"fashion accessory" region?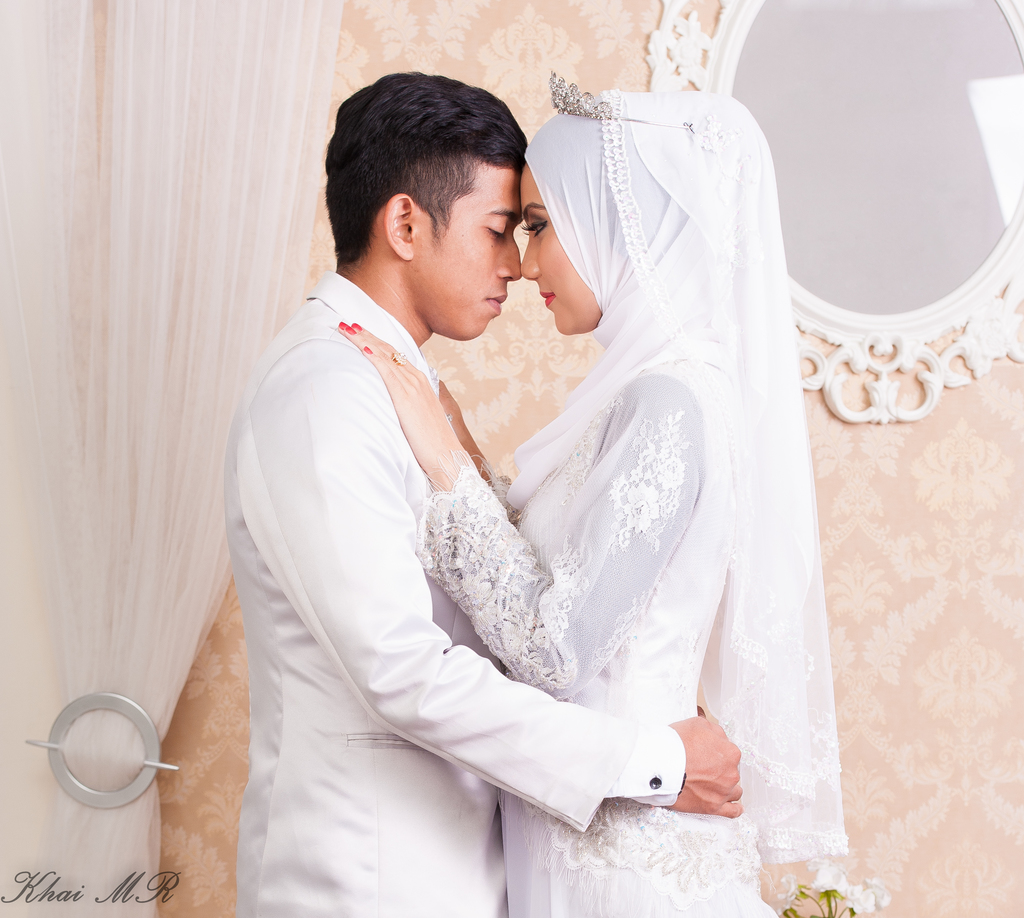
x1=392 y1=351 x2=408 y2=364
